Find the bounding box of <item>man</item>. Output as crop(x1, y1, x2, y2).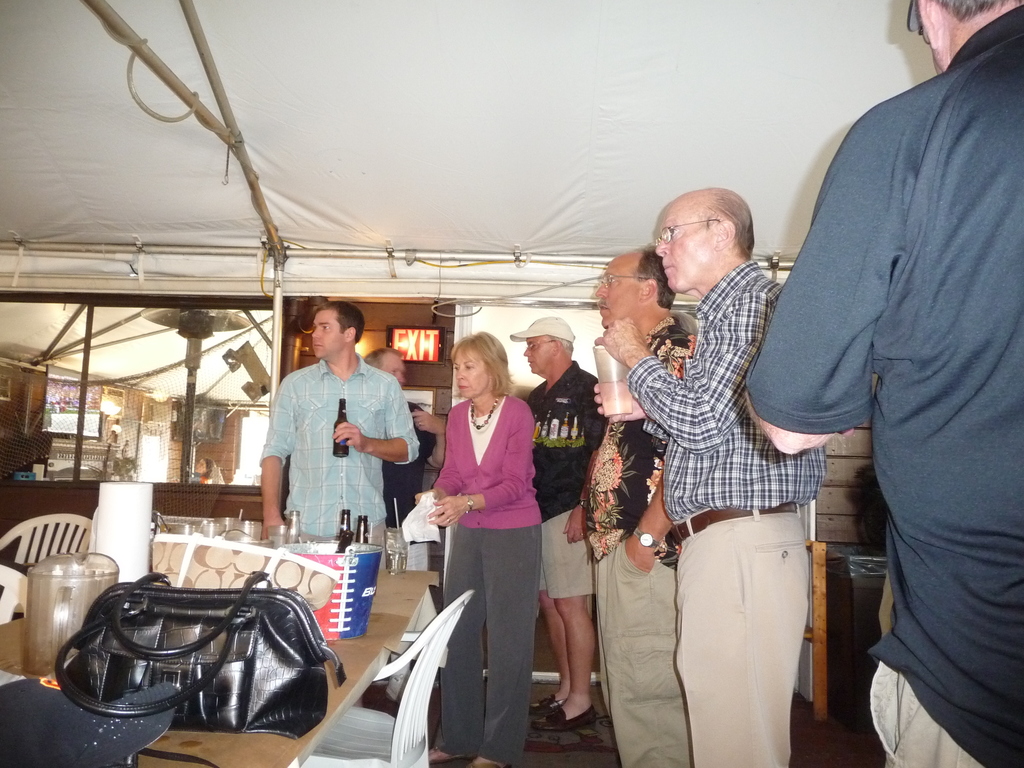
crop(367, 349, 447, 525).
